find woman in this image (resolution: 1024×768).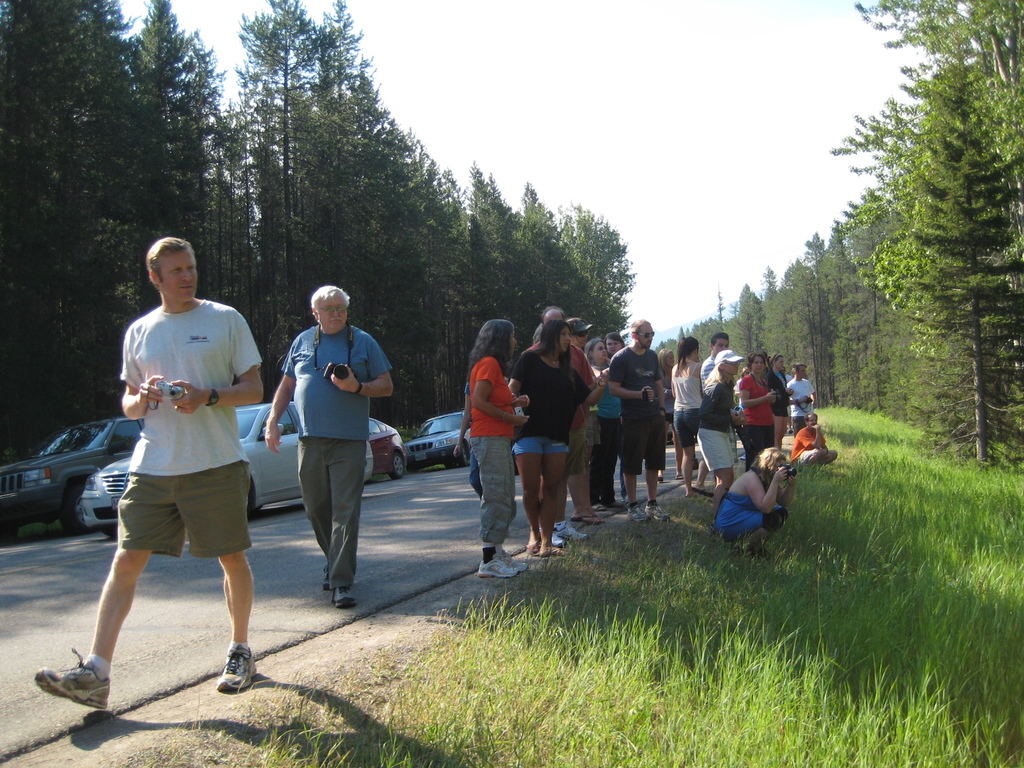
(left=507, top=323, right=611, bottom=555).
